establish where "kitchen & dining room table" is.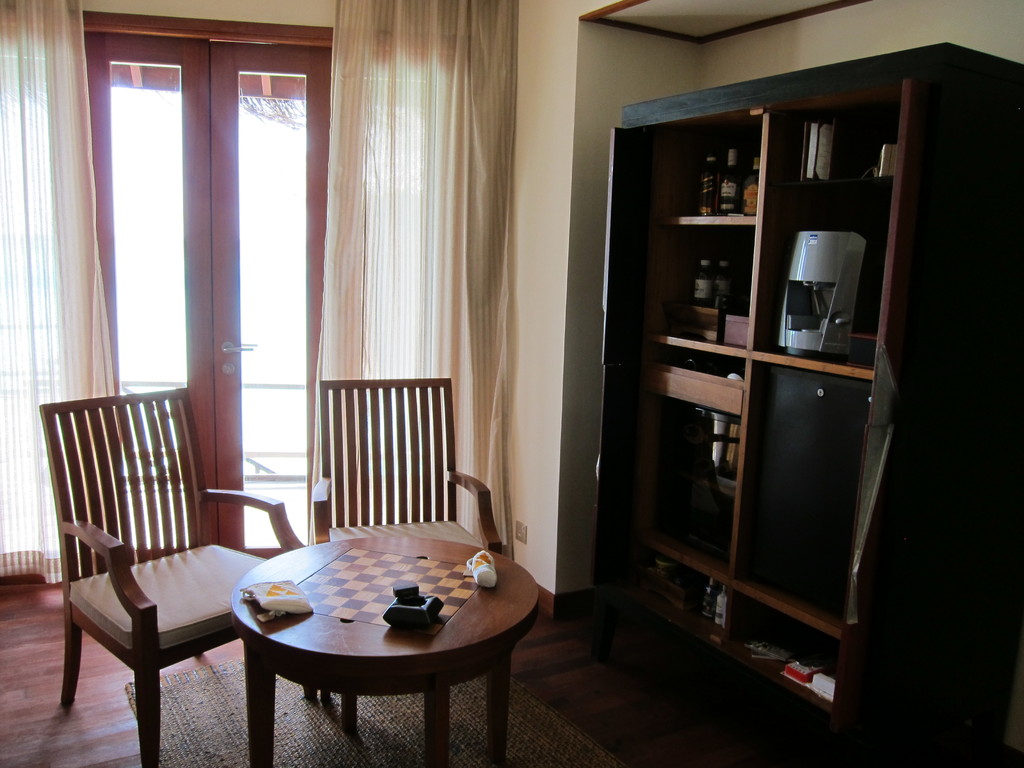
Established at <bbox>213, 484, 527, 759</bbox>.
